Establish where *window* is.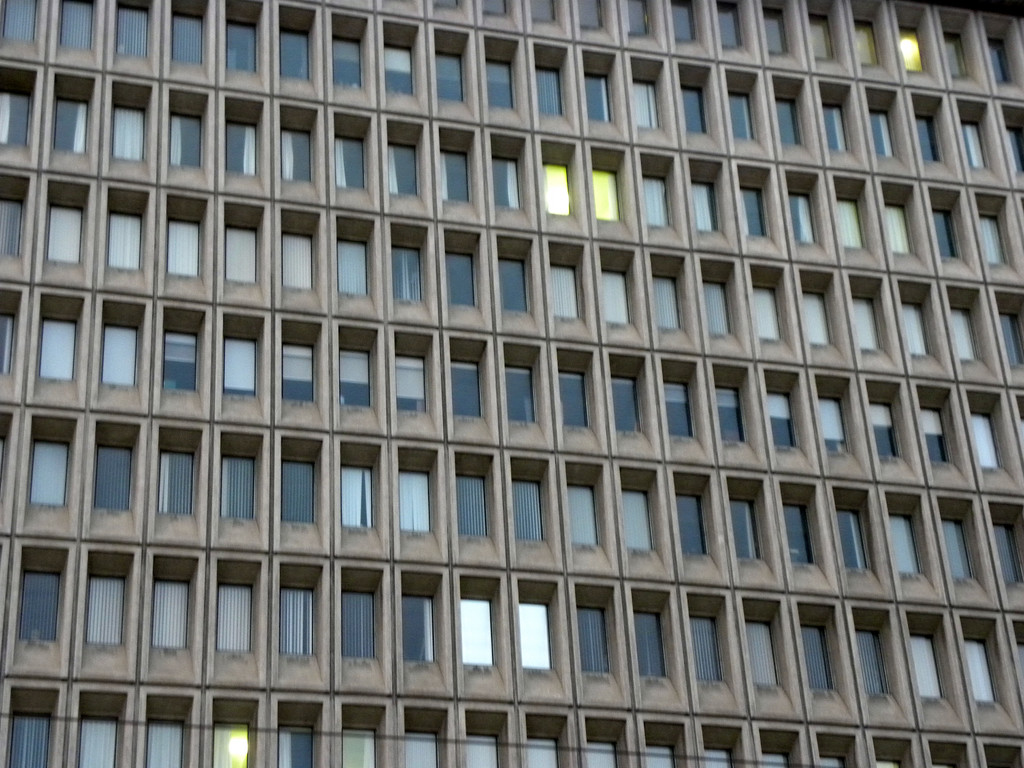
Established at Rect(605, 349, 664, 465).
